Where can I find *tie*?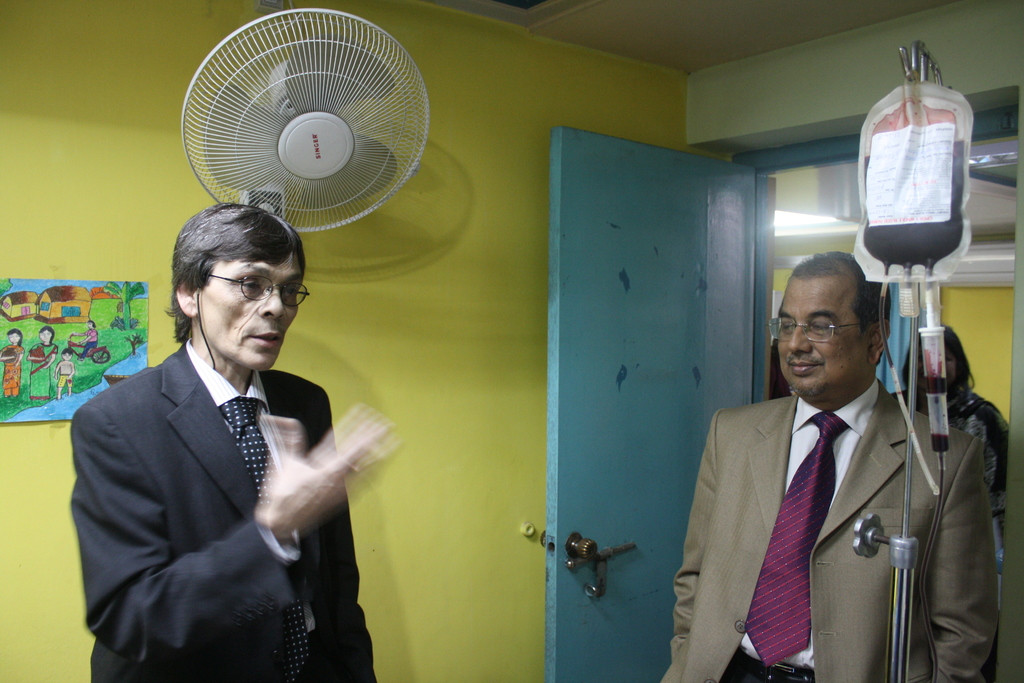
You can find it at {"x1": 742, "y1": 415, "x2": 844, "y2": 666}.
